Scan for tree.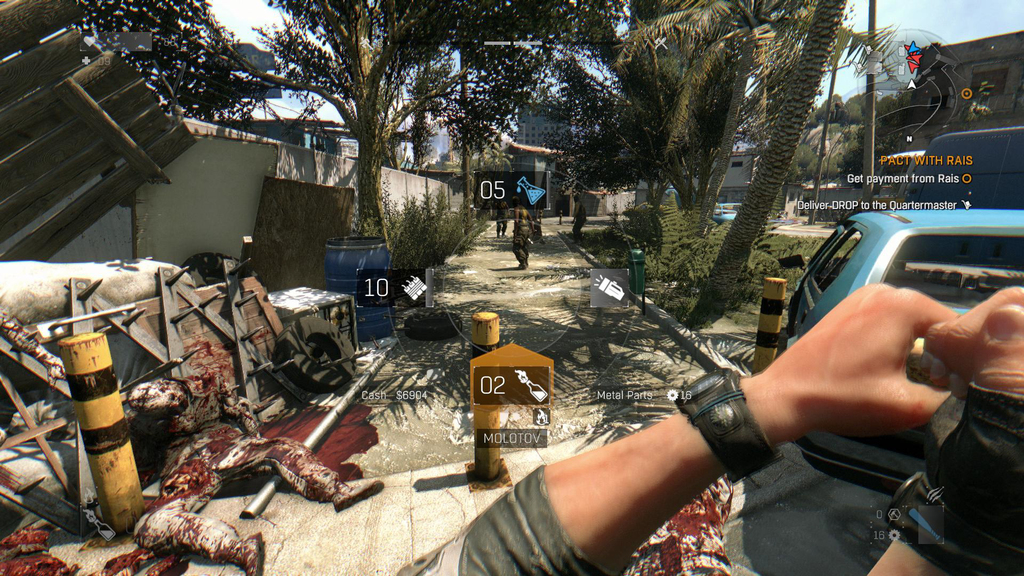
Scan result: box(644, 0, 812, 218).
